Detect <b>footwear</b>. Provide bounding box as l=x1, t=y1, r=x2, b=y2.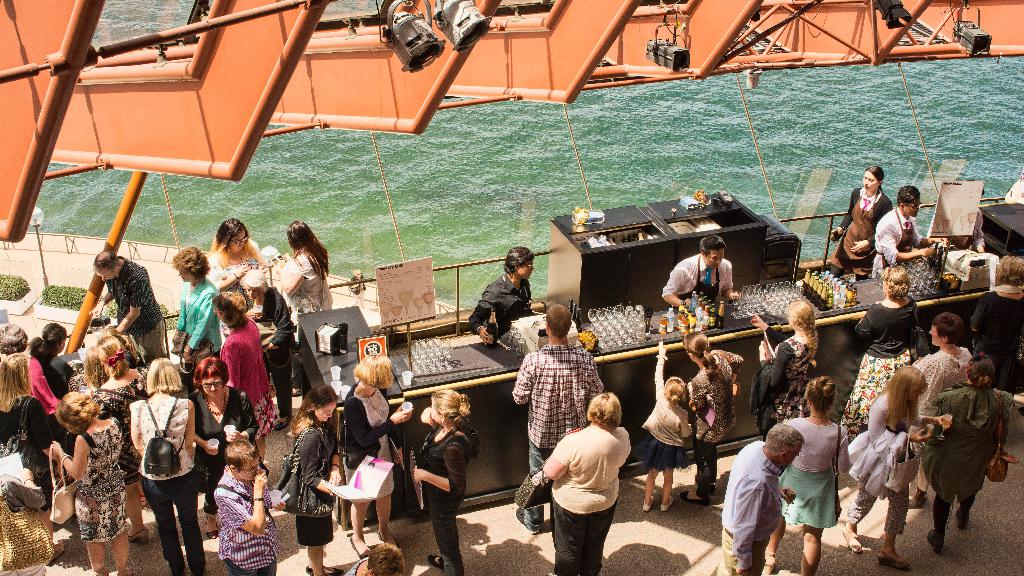
l=141, t=497, r=150, b=508.
